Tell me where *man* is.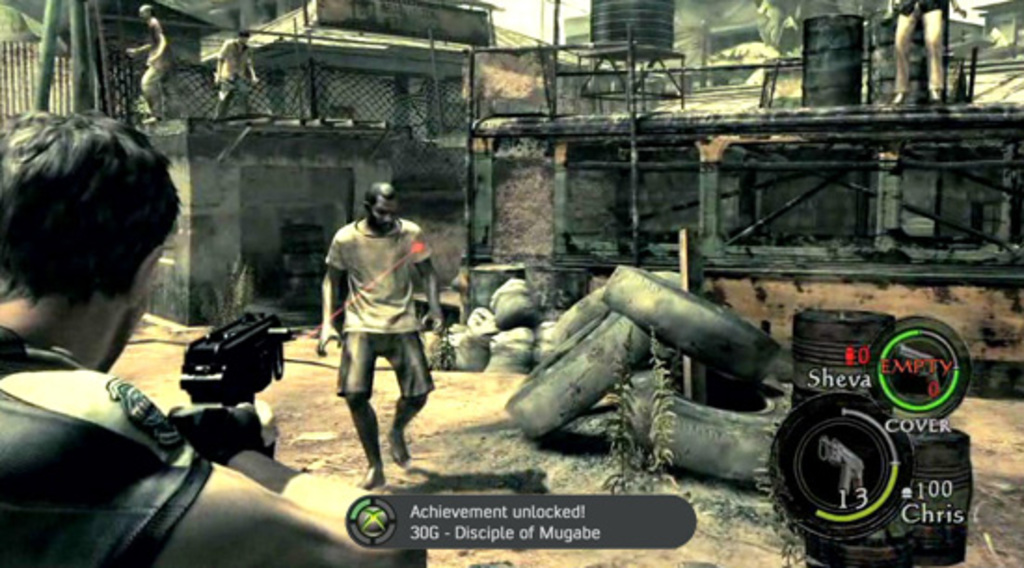
*man* is at box(212, 24, 261, 119).
